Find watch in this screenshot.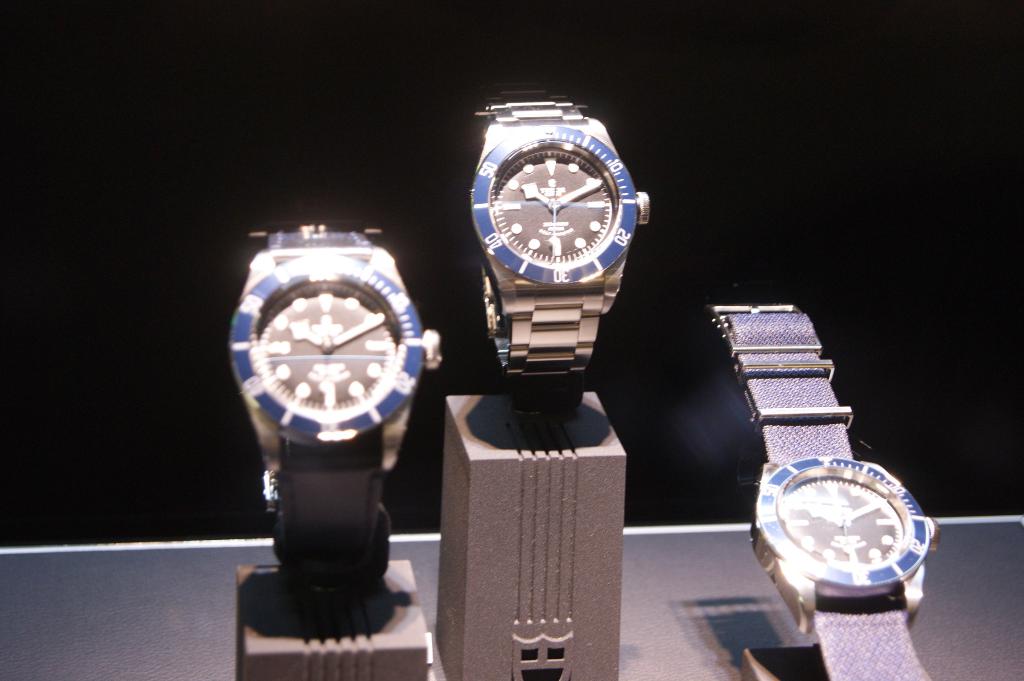
The bounding box for watch is 707, 305, 941, 680.
